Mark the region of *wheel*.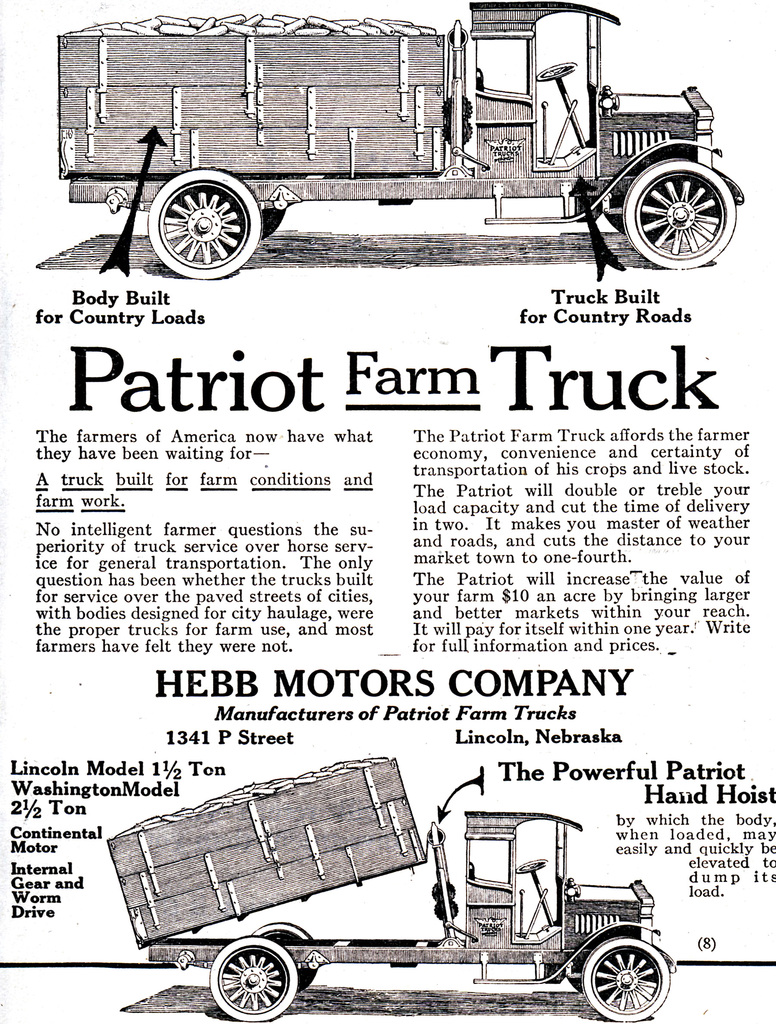
Region: 258/919/305/980.
